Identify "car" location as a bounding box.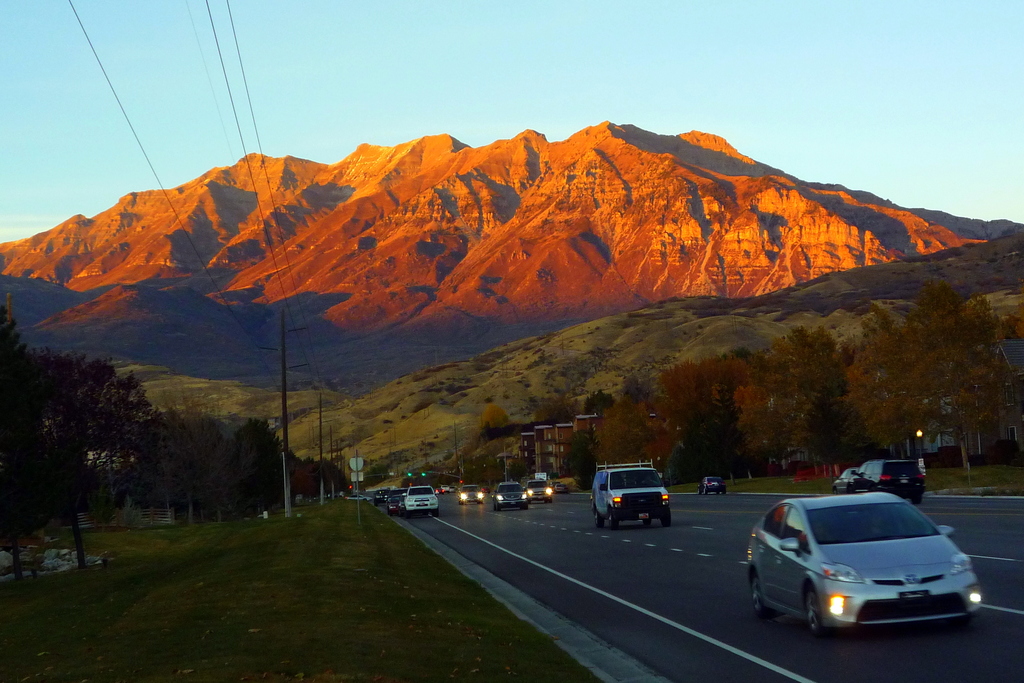
select_region(529, 478, 558, 502).
